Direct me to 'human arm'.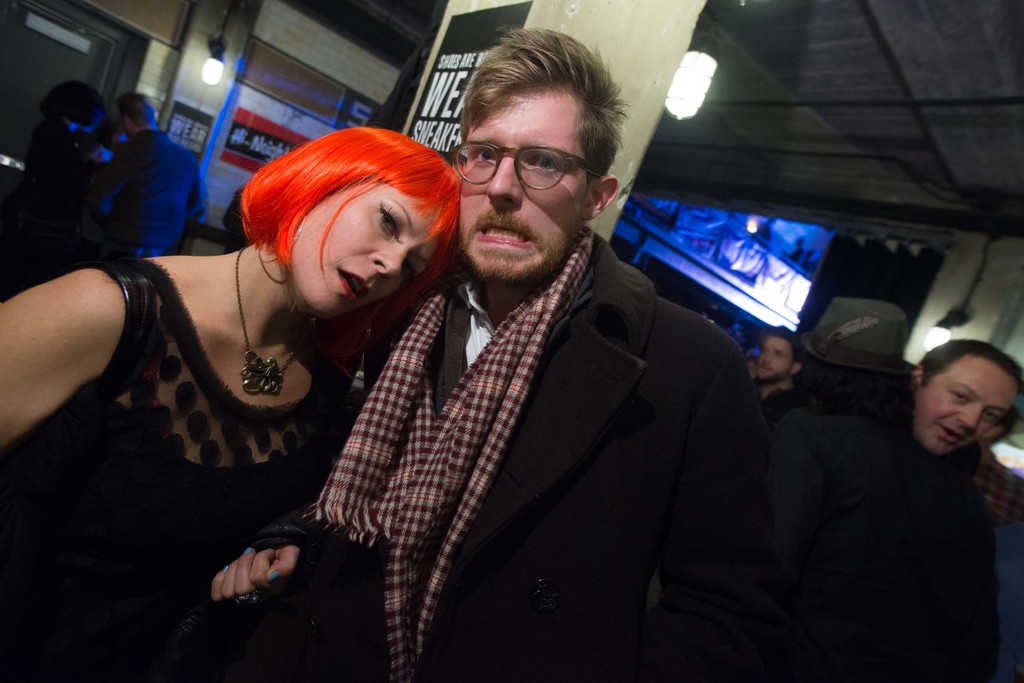
Direction: 642 340 768 682.
